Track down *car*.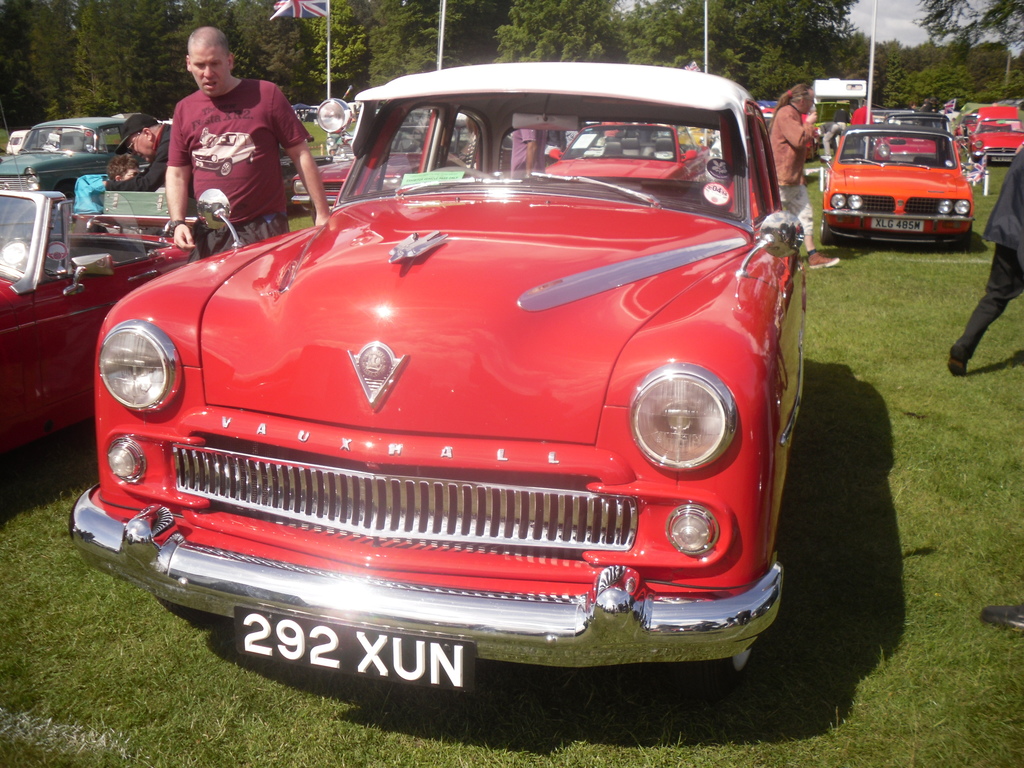
Tracked to (left=542, top=118, right=698, bottom=186).
